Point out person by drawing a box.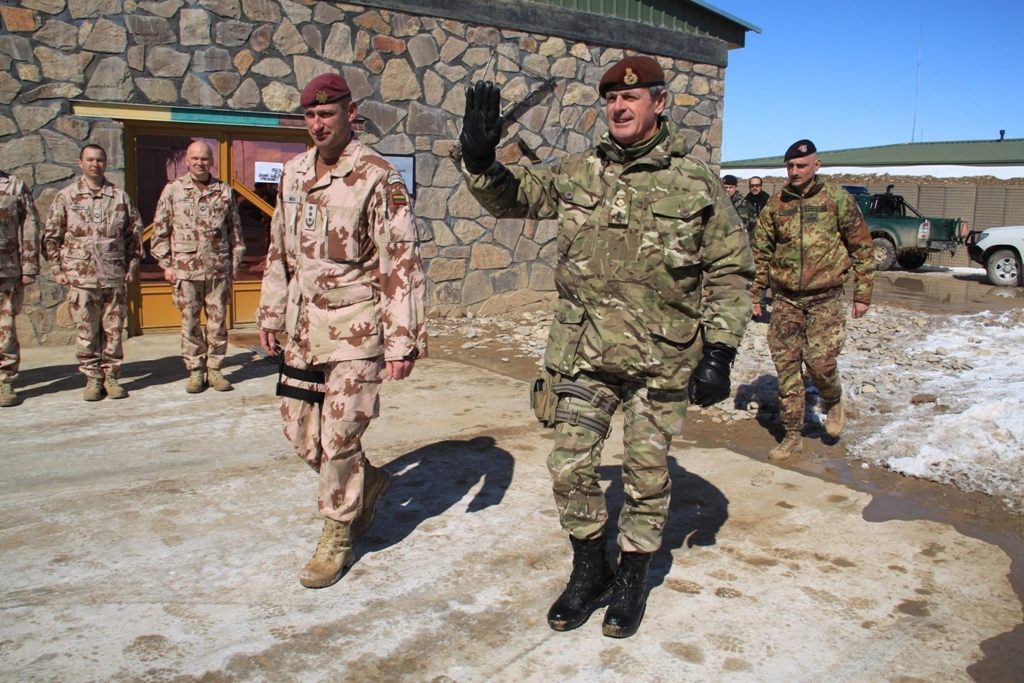
x1=43, y1=142, x2=144, y2=401.
